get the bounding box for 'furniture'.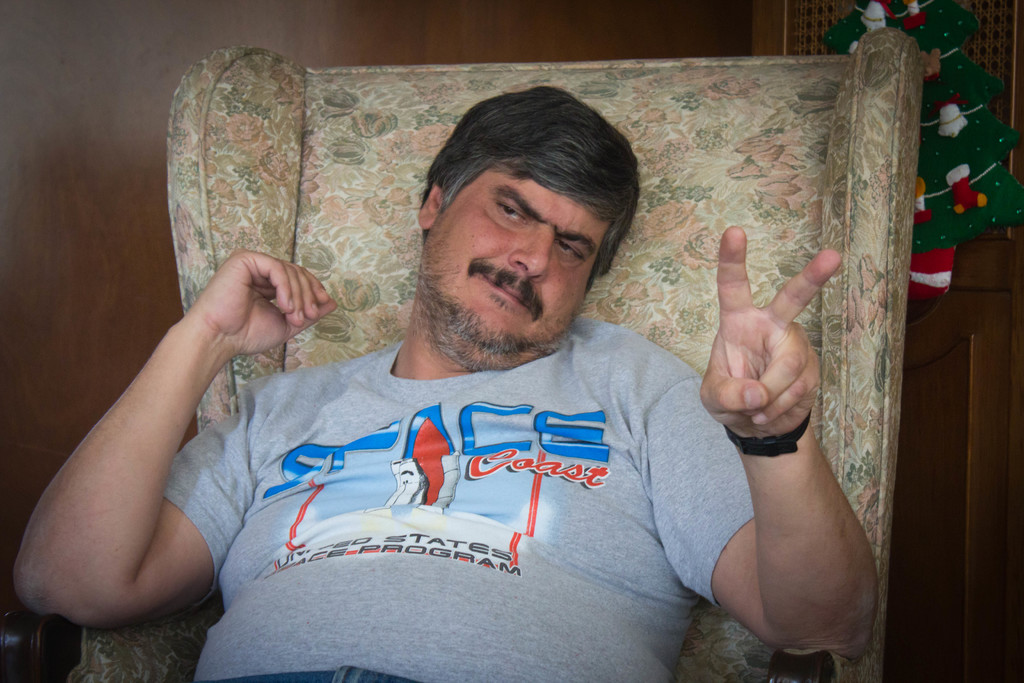
[0,24,925,682].
